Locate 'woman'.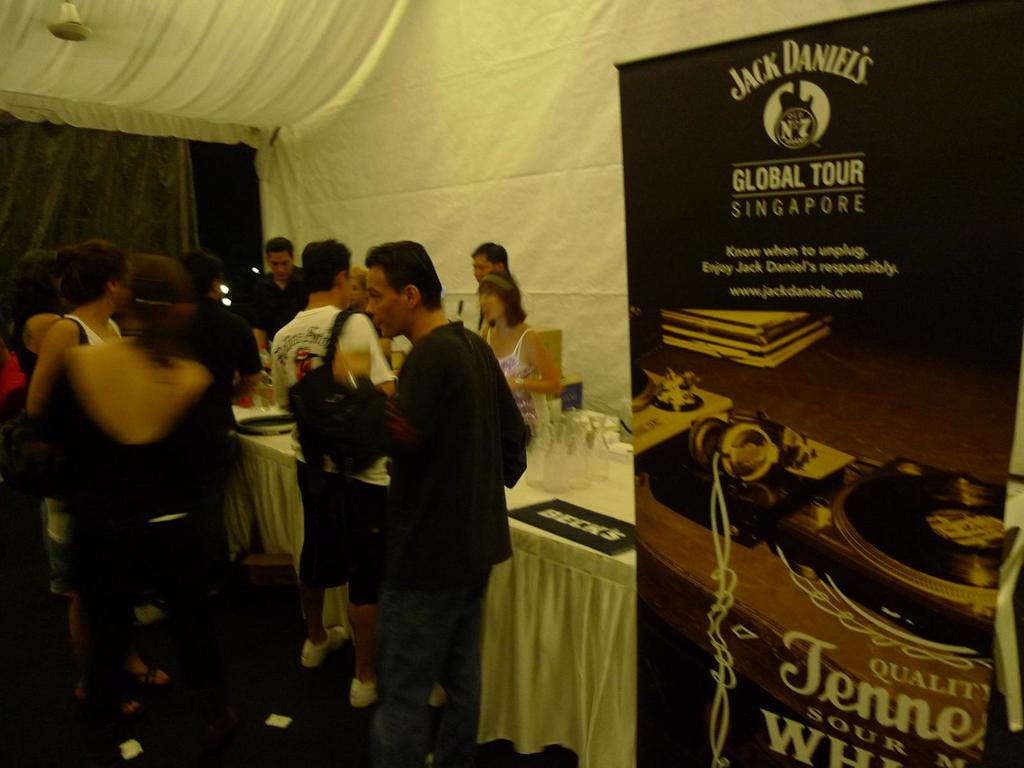
Bounding box: Rect(28, 232, 127, 701).
